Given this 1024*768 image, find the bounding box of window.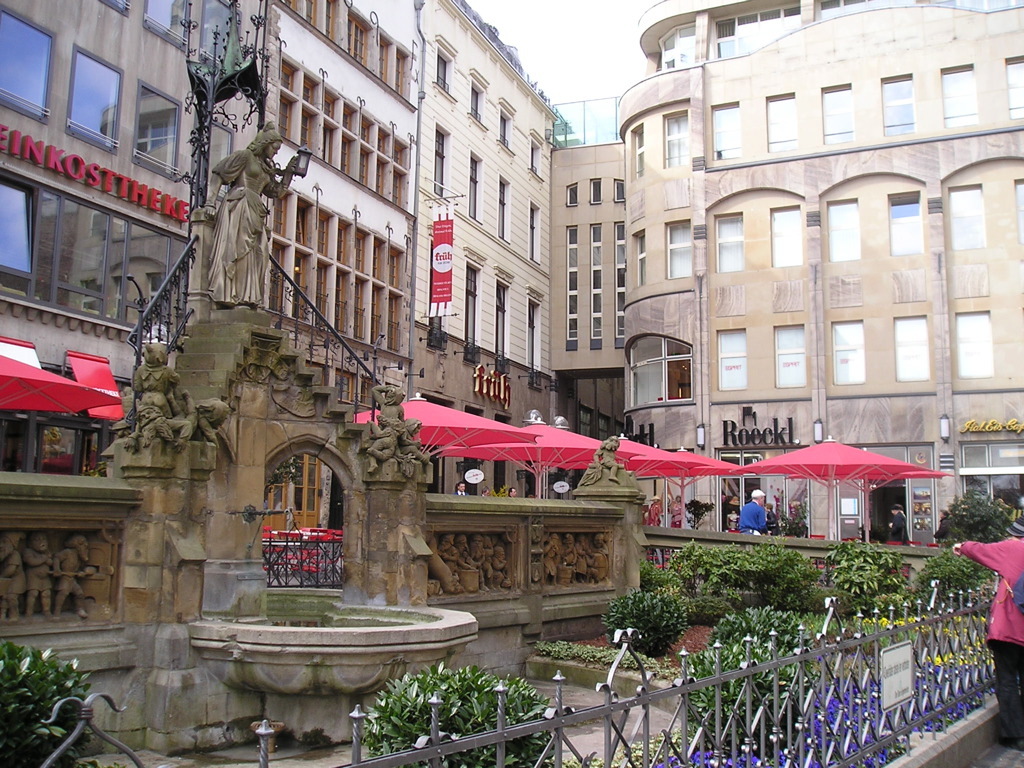
<bbox>1005, 56, 1023, 121</bbox>.
